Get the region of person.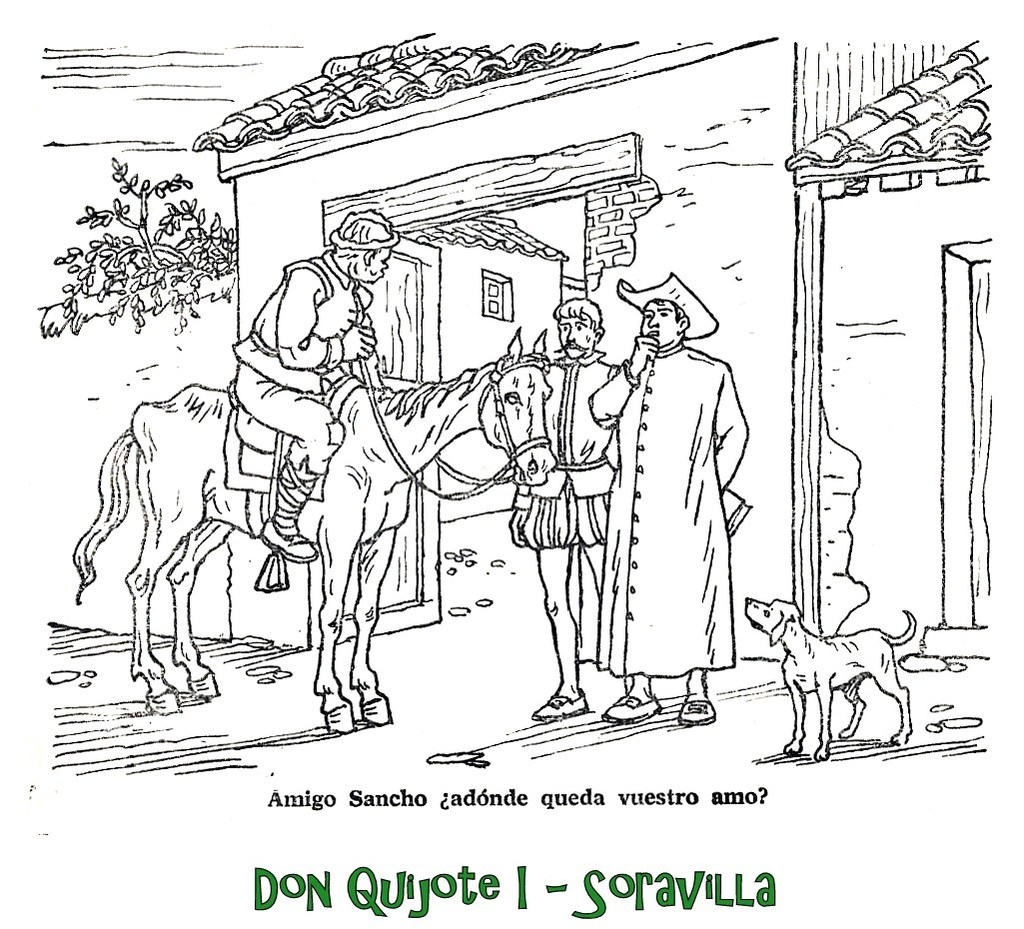
detection(222, 204, 399, 560).
